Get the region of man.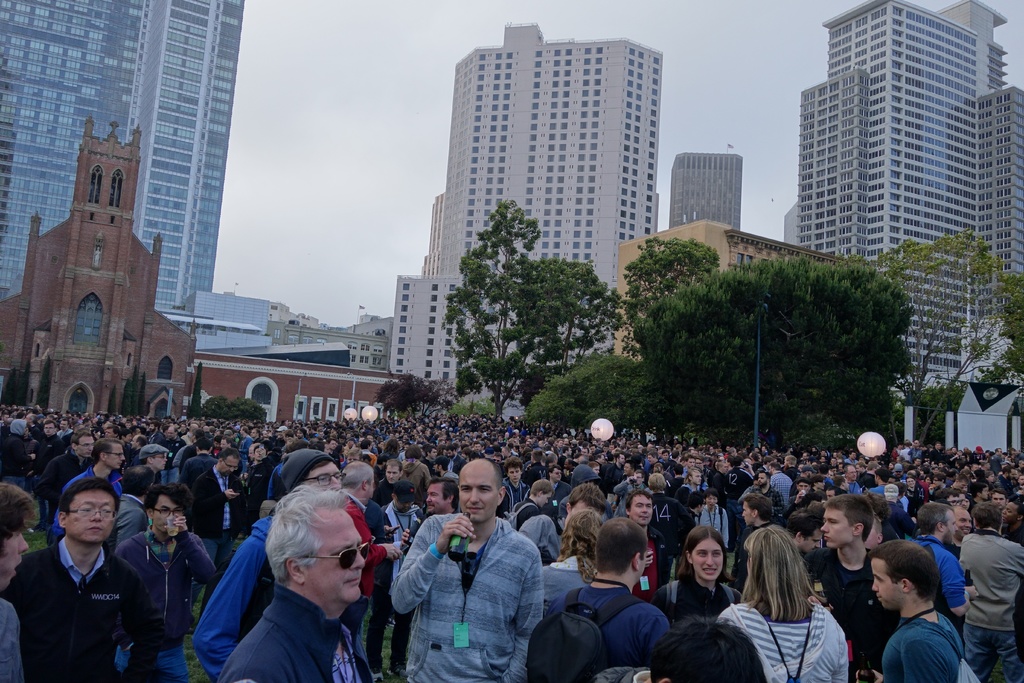
[x1=880, y1=473, x2=887, y2=486].
